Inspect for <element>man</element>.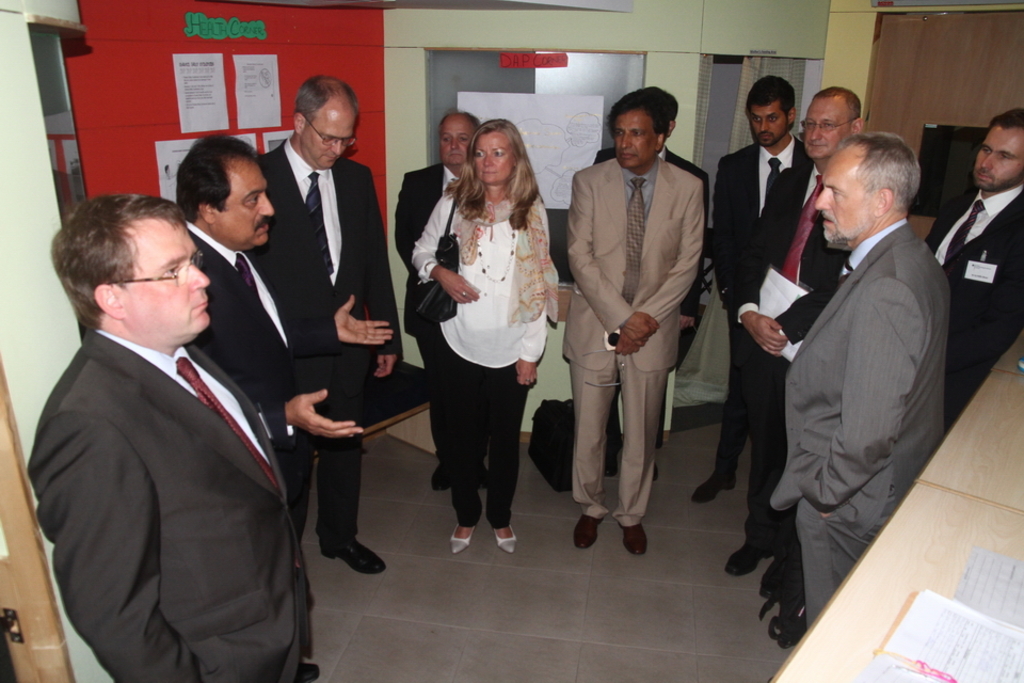
Inspection: 169 134 391 535.
